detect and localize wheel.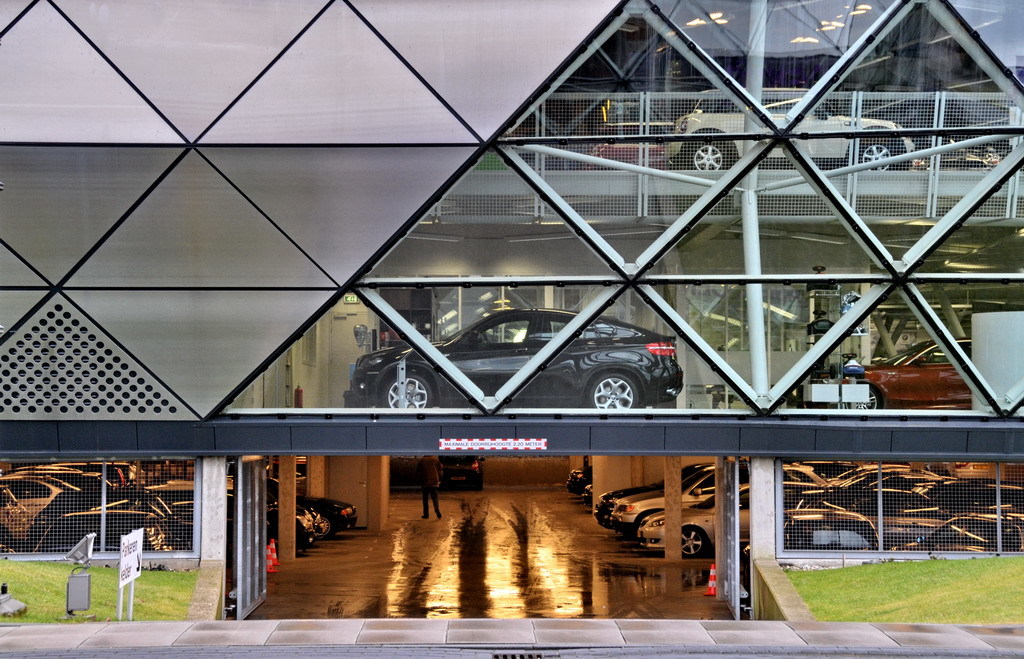
Localized at 847/137/907/181.
